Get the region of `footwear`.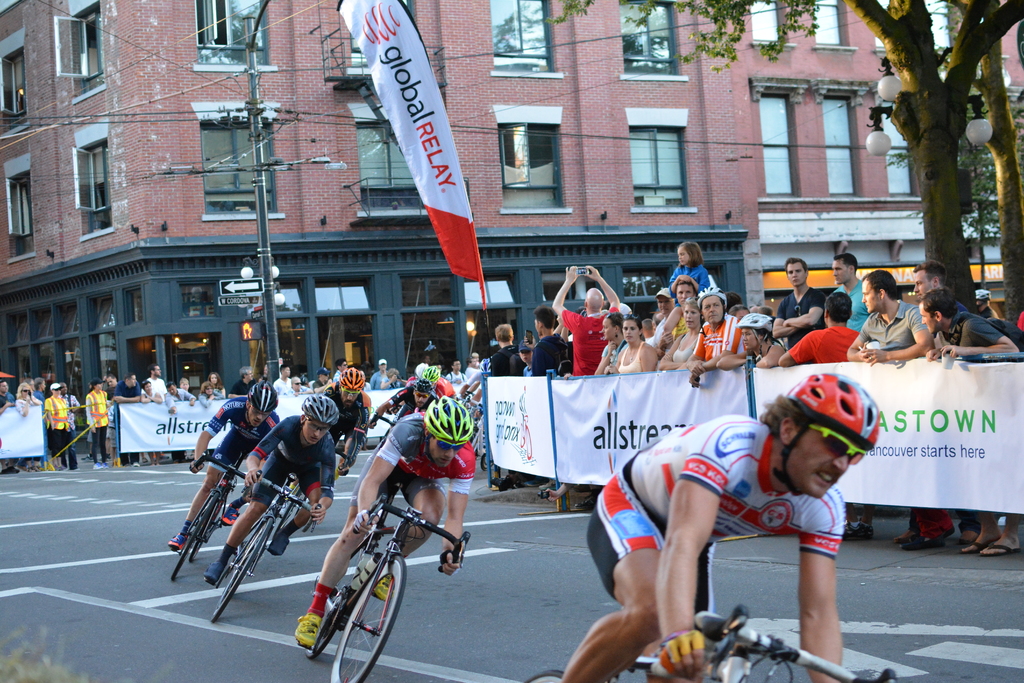
28, 464, 39, 473.
